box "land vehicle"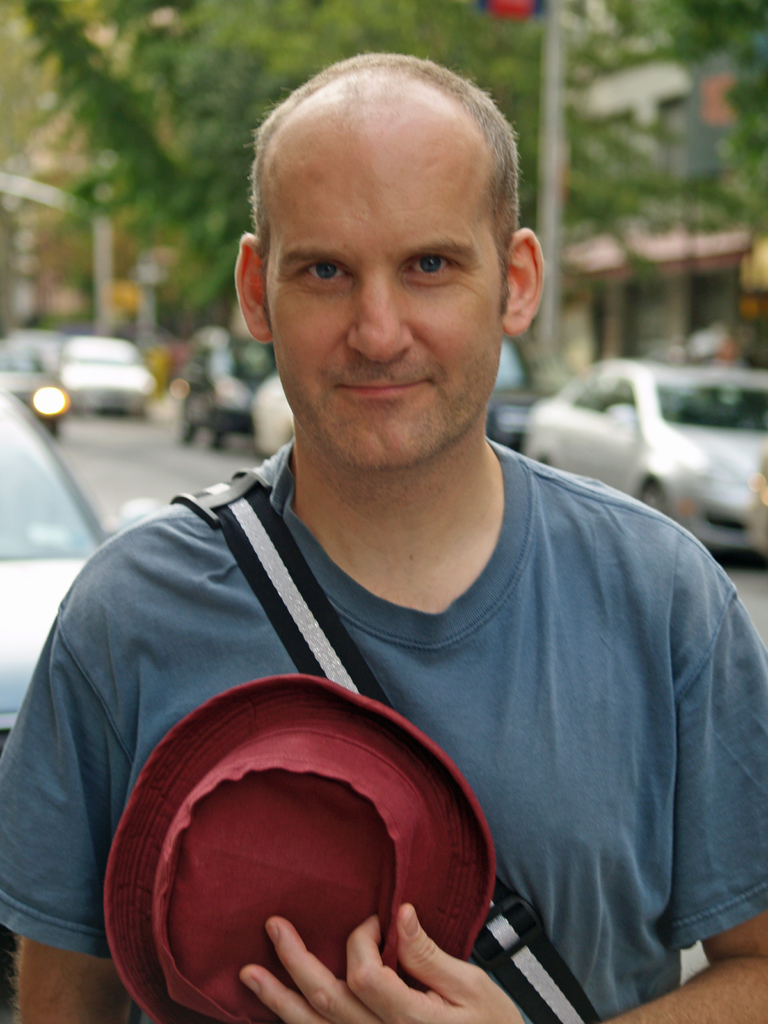
detection(32, 330, 156, 420)
